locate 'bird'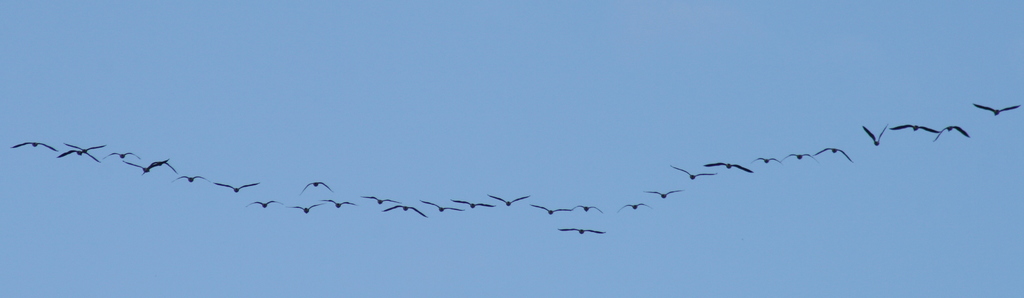
<box>814,148,851,164</box>
